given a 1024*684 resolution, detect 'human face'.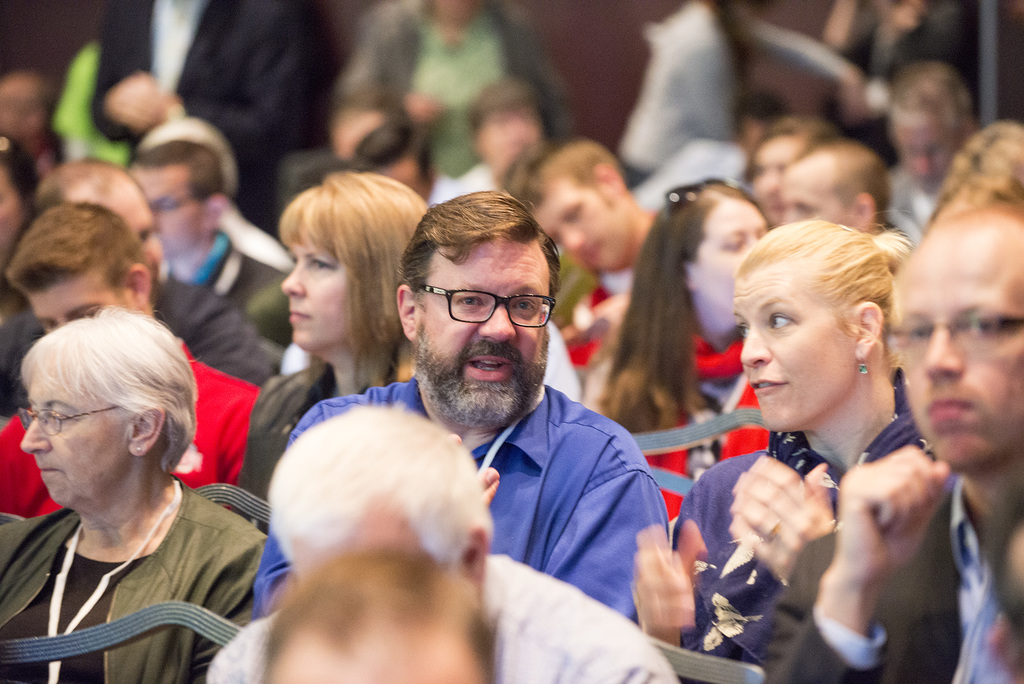
bbox(413, 242, 552, 430).
